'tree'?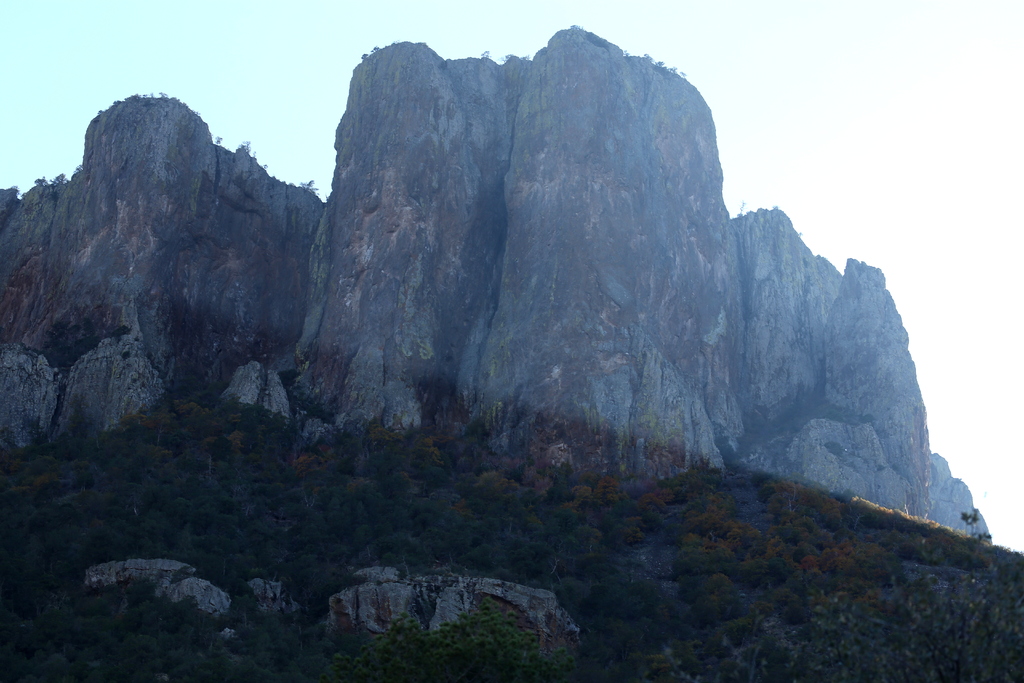
Rect(356, 52, 369, 60)
